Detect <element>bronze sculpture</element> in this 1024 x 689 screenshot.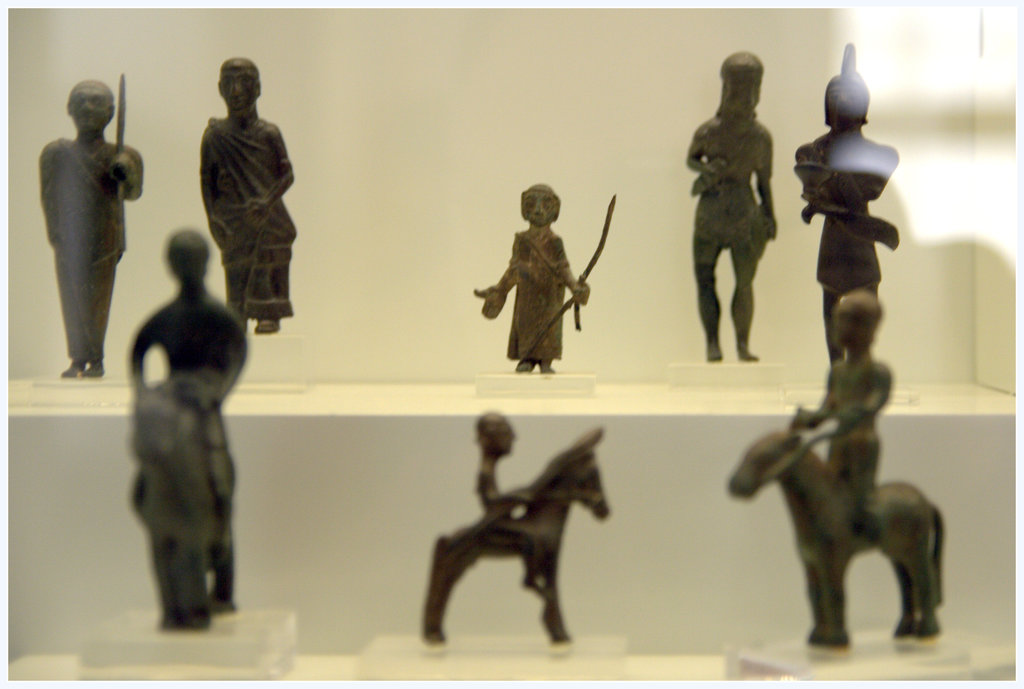
Detection: (left=40, top=71, right=145, bottom=378).
